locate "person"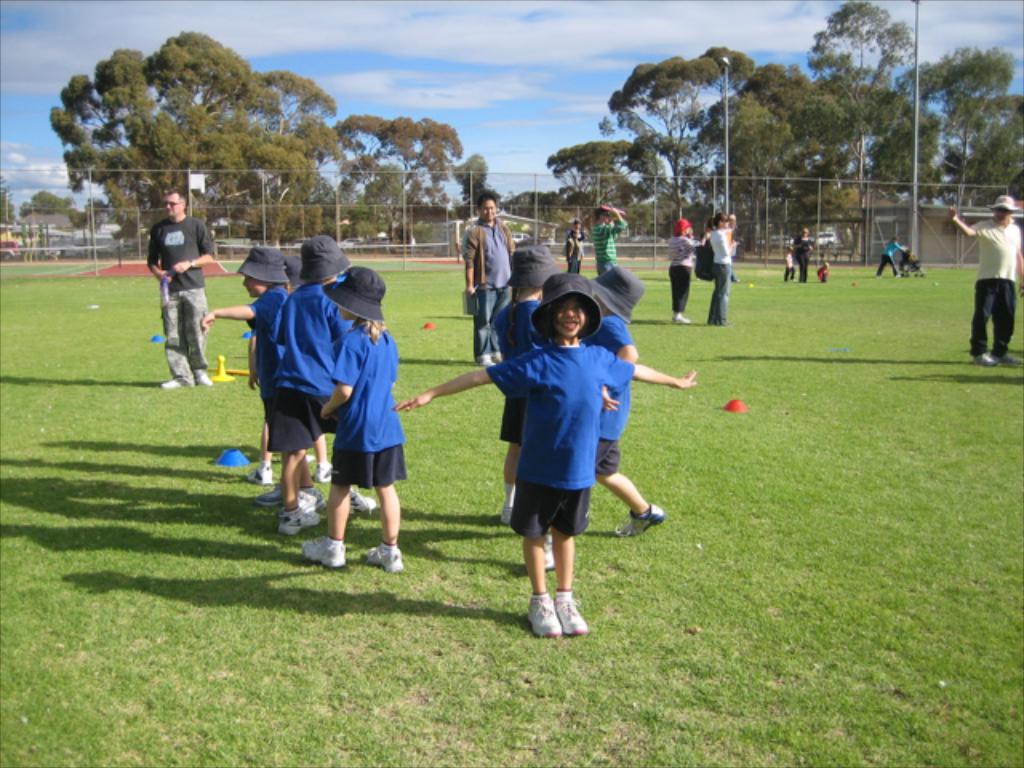
{"left": 454, "top": 189, "right": 522, "bottom": 368}
